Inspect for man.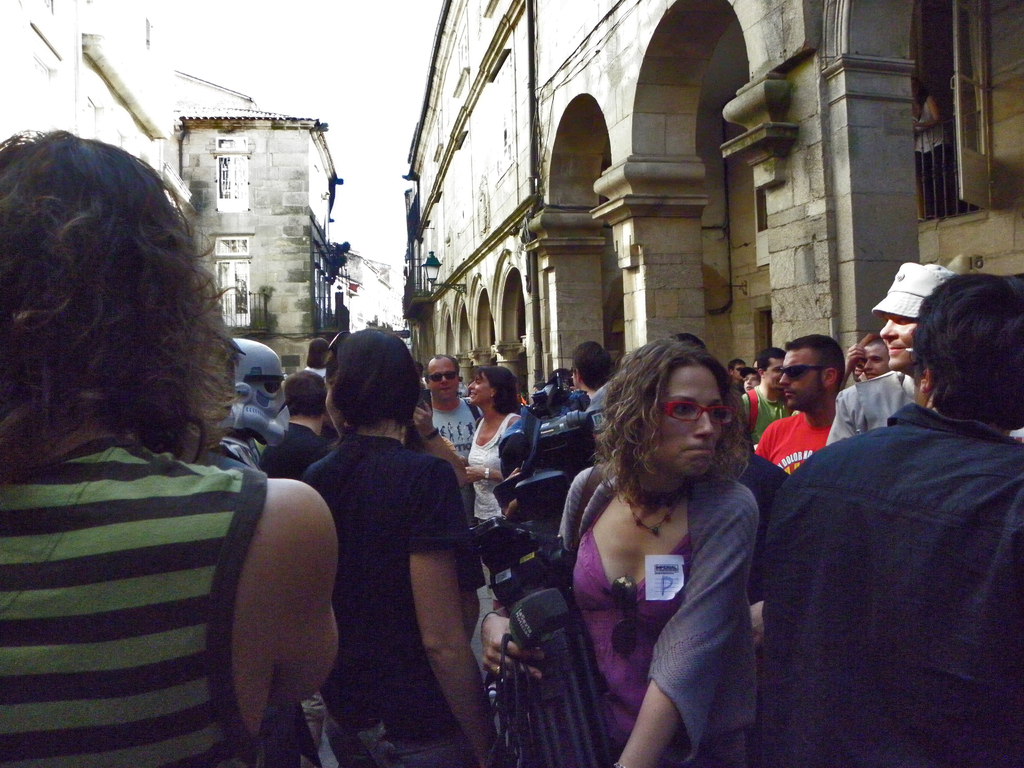
Inspection: l=419, t=352, r=486, b=495.
